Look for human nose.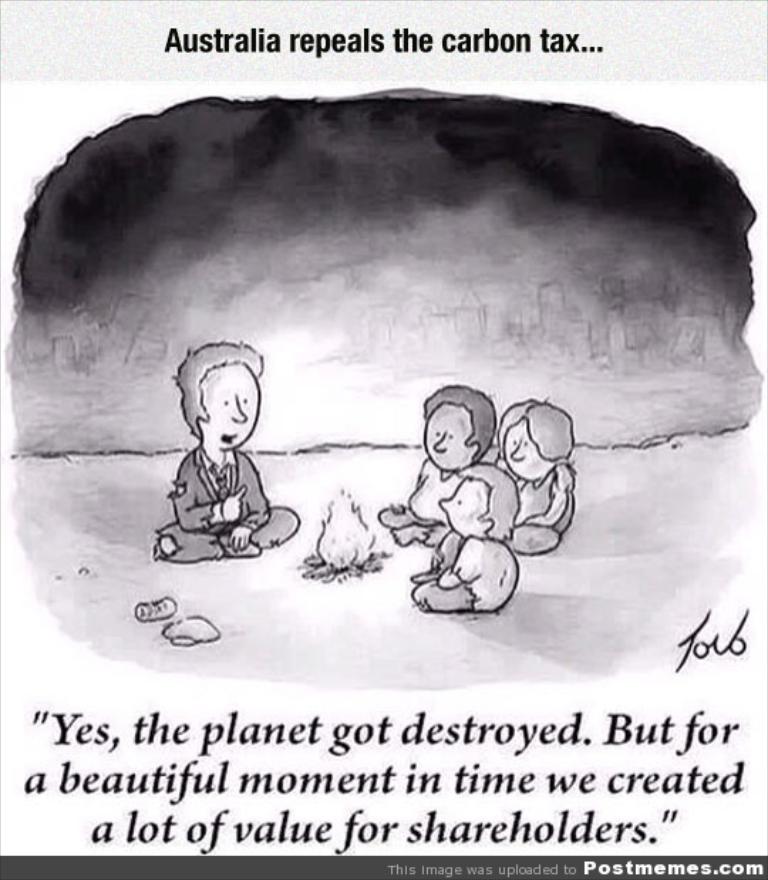
Found: pyautogui.locateOnScreen(431, 436, 444, 452).
